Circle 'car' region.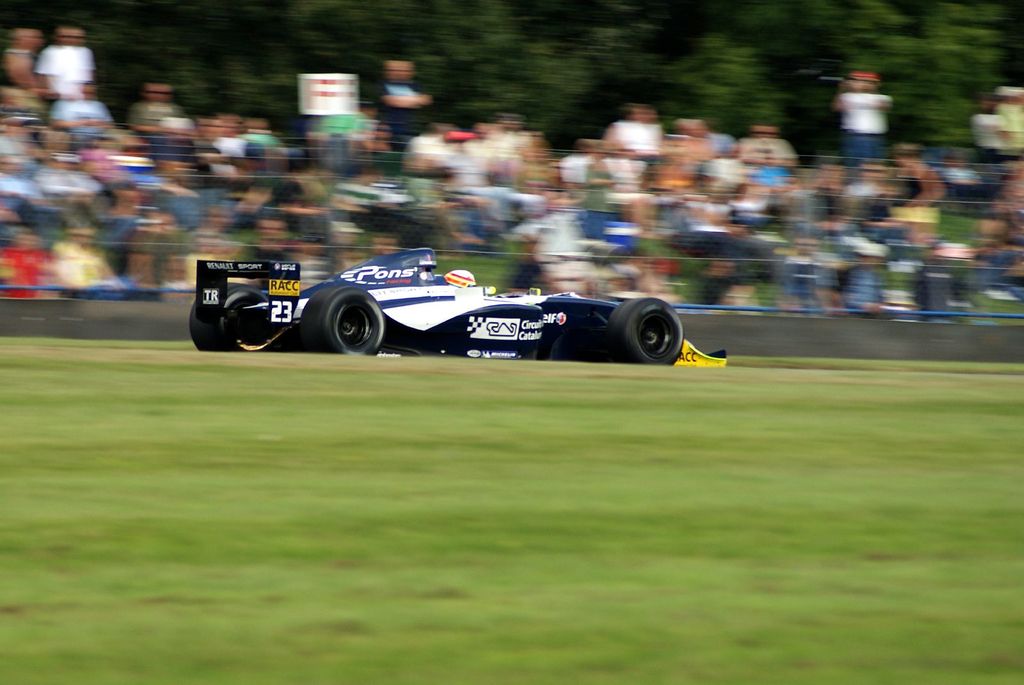
Region: rect(188, 248, 726, 366).
